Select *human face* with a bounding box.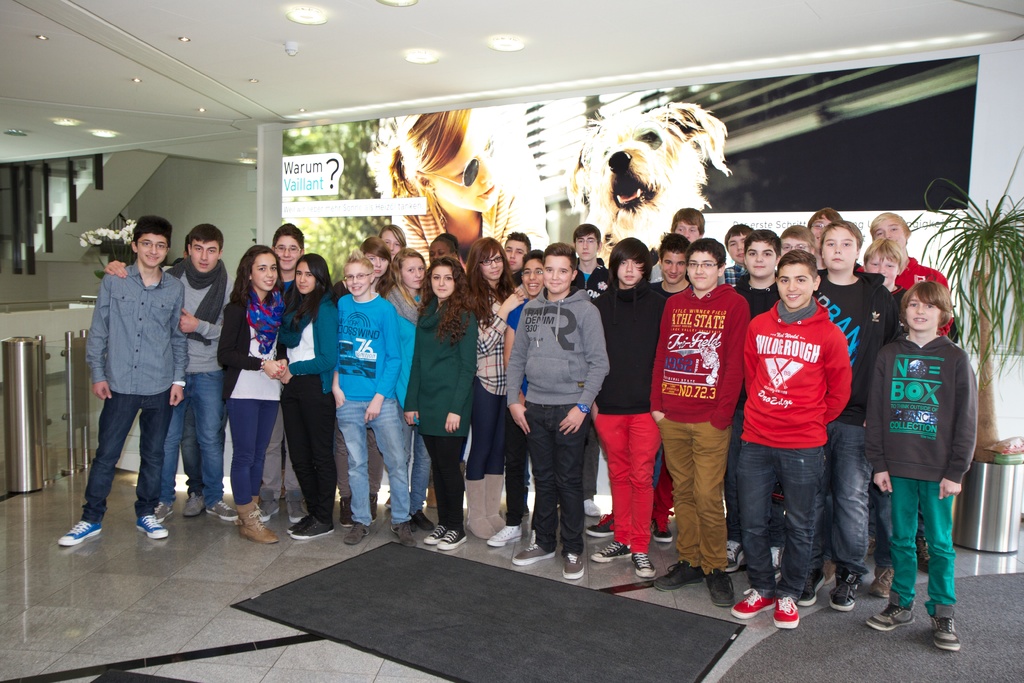
box(775, 262, 814, 306).
